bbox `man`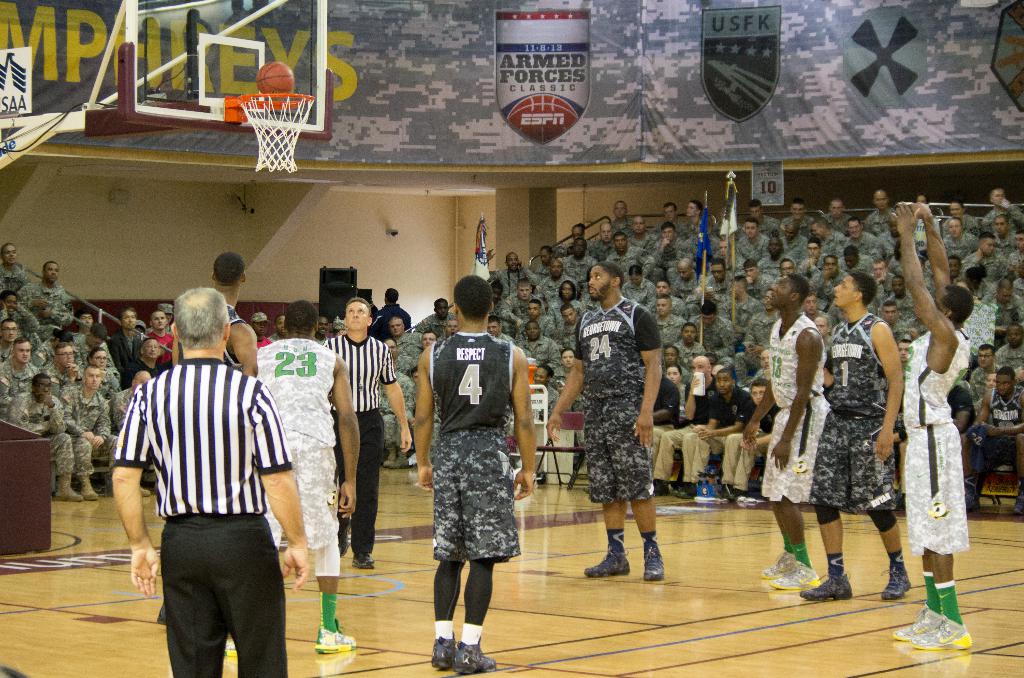
box=[413, 270, 529, 670]
